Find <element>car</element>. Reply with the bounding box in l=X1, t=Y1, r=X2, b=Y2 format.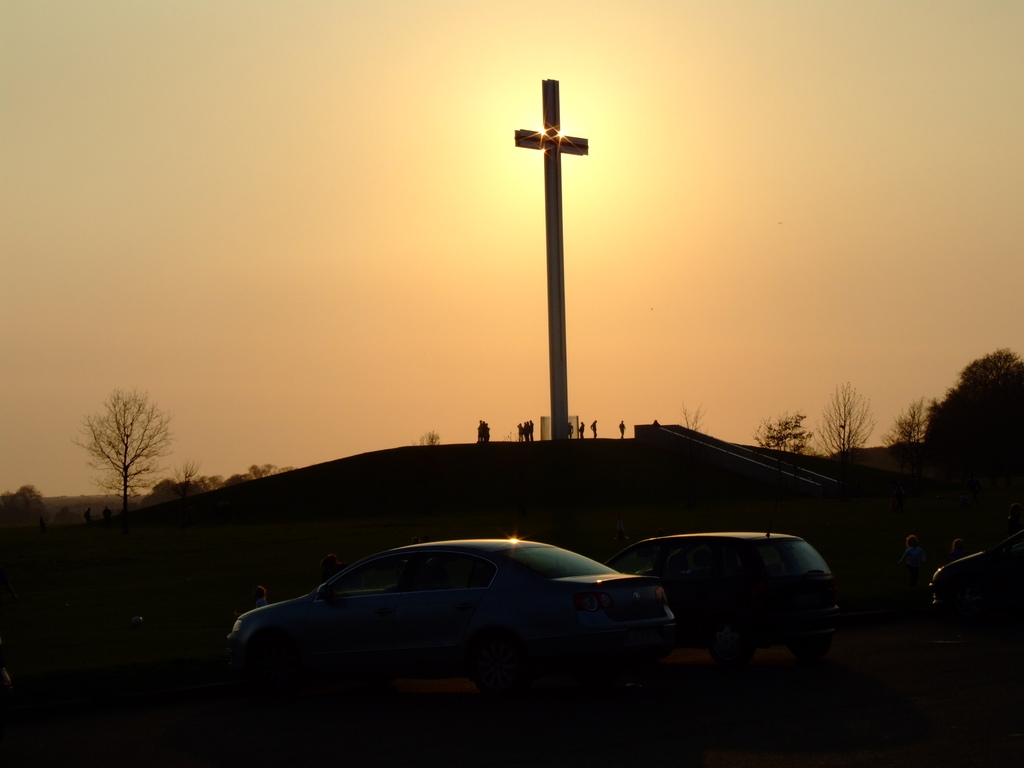
l=225, t=538, r=685, b=703.
